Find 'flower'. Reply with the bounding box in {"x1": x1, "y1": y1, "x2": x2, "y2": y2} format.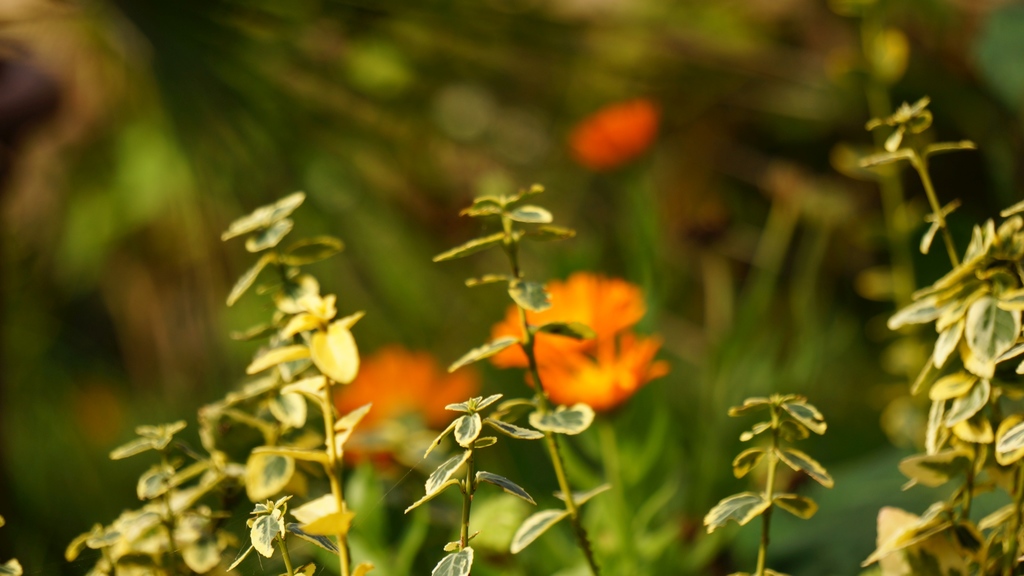
{"x1": 477, "y1": 273, "x2": 648, "y2": 366}.
